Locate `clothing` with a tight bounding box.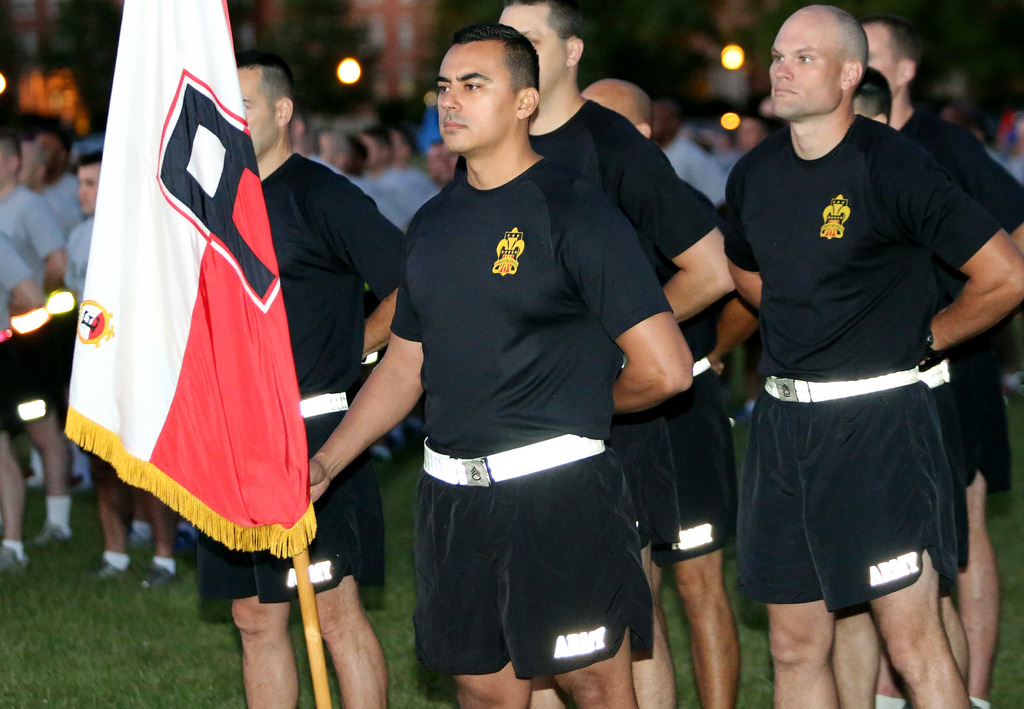
<bbox>904, 100, 1023, 495</bbox>.
